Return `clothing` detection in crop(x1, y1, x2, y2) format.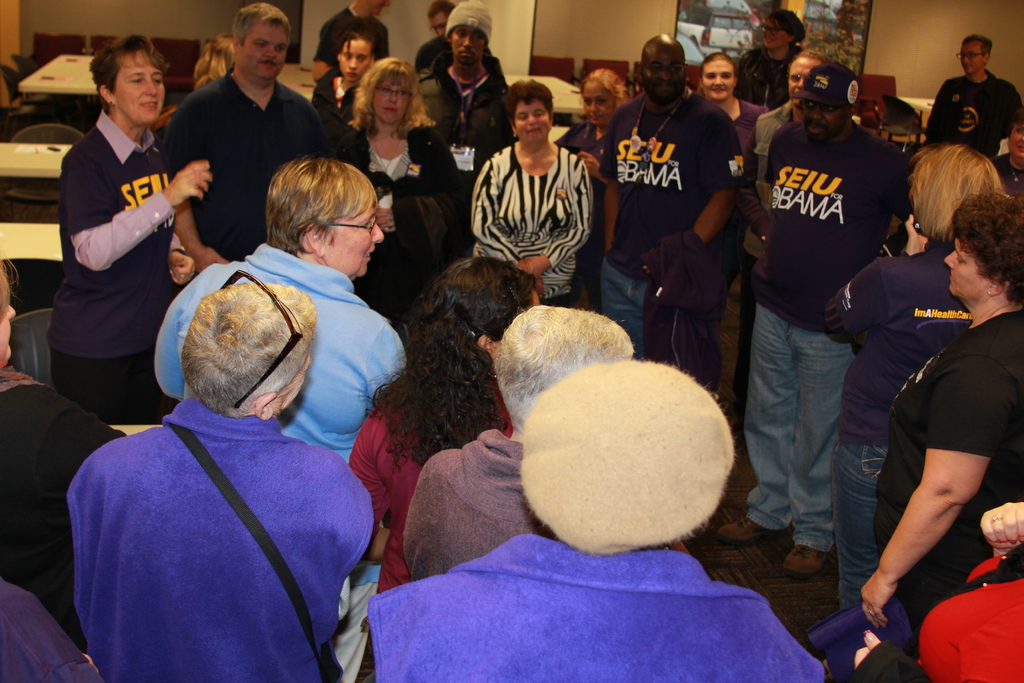
crop(371, 537, 822, 682).
